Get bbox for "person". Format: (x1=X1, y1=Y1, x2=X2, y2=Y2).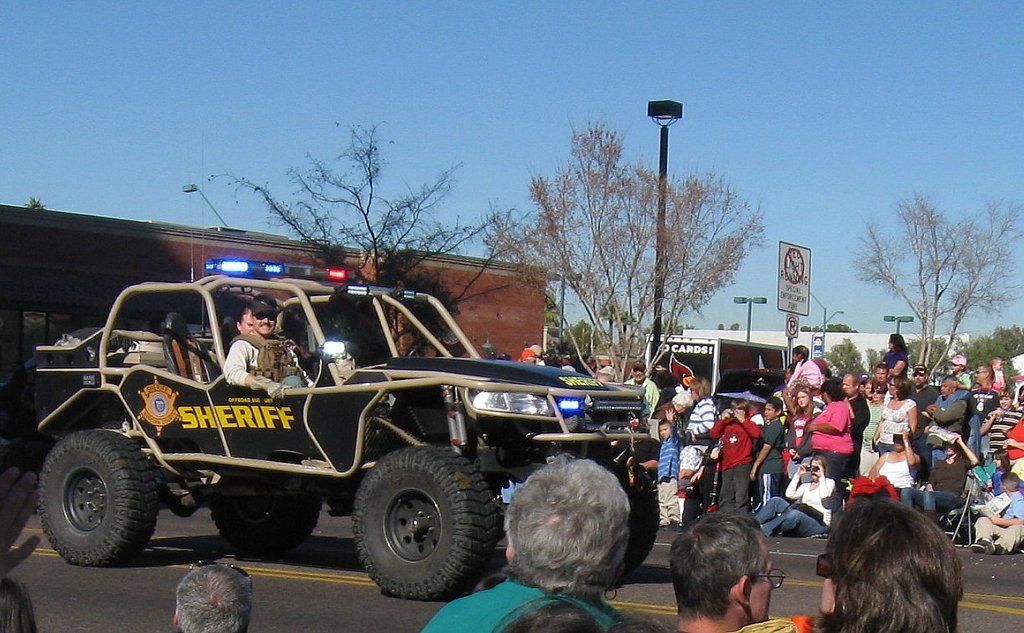
(x1=424, y1=448, x2=633, y2=632).
